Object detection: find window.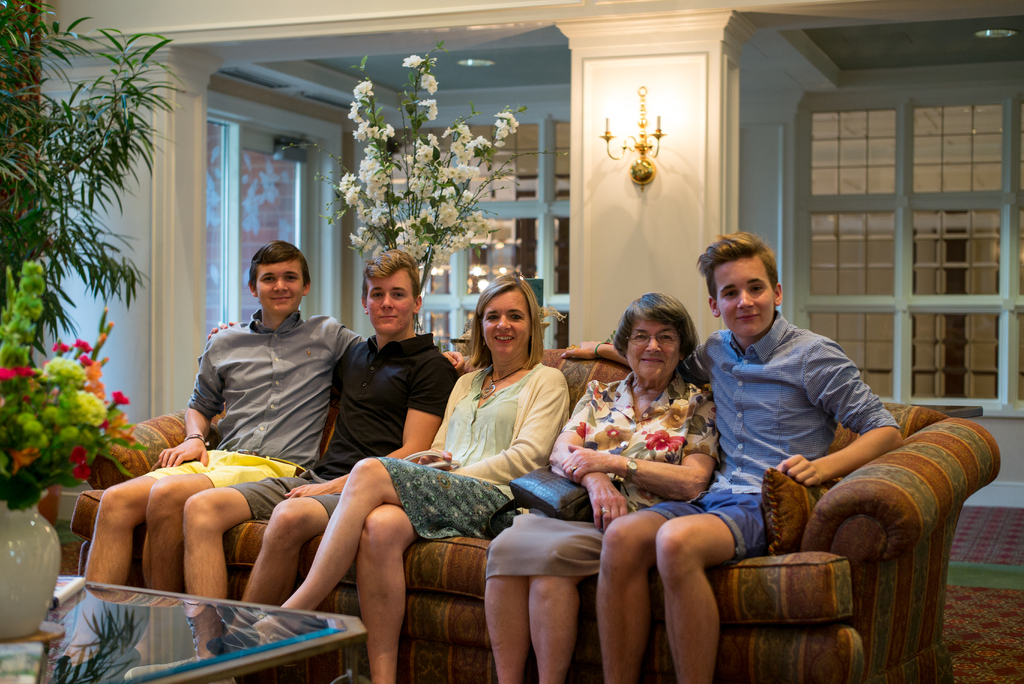
x1=200 y1=110 x2=233 y2=350.
